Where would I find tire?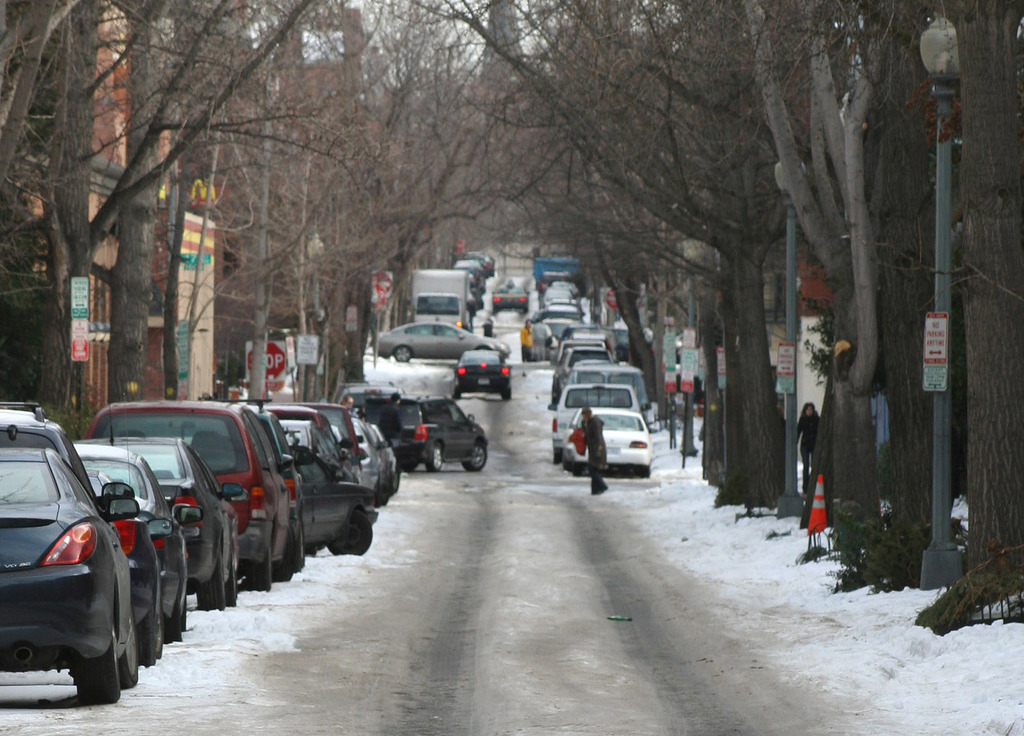
At [left=327, top=513, right=373, bottom=557].
